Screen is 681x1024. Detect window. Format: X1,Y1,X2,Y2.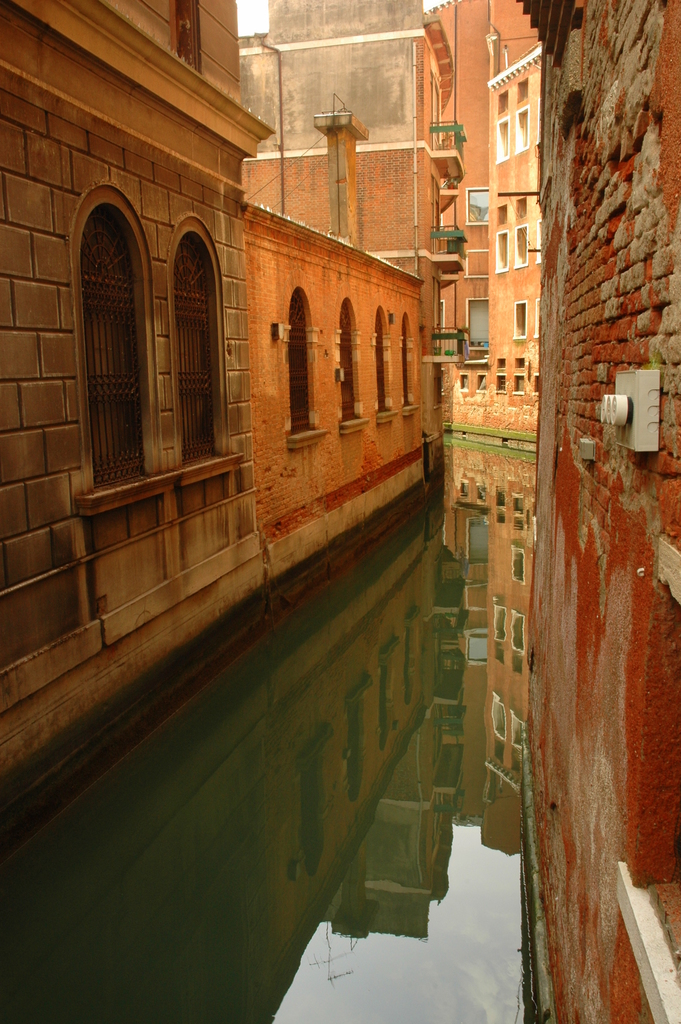
465,297,491,351.
